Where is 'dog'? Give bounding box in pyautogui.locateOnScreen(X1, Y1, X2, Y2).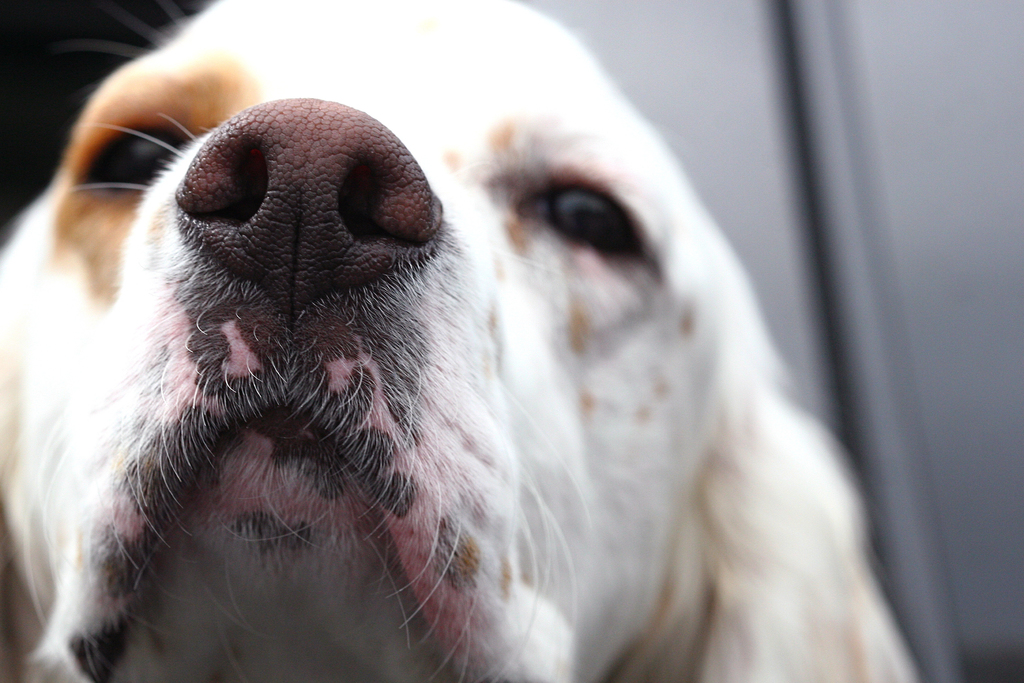
pyautogui.locateOnScreen(0, 0, 924, 682).
